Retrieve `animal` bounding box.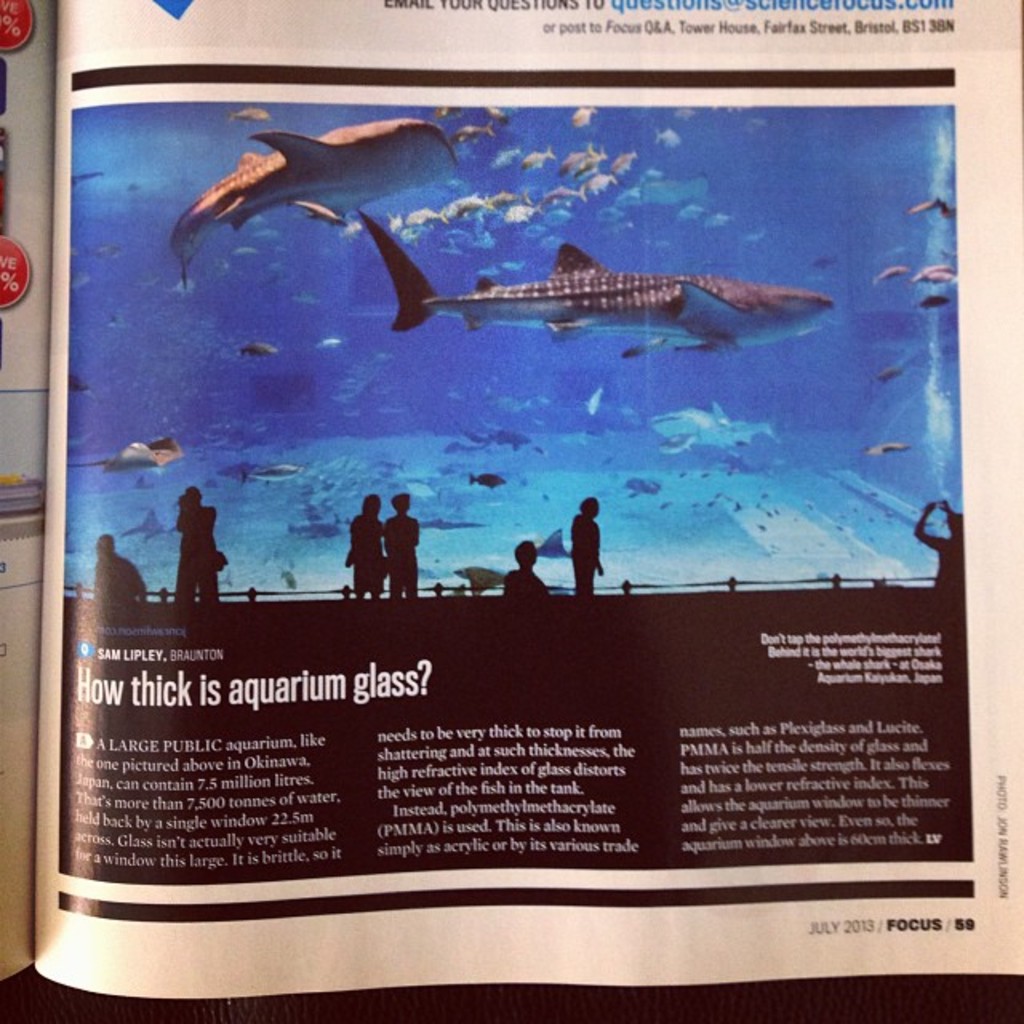
Bounding box: x1=870 y1=373 x2=894 y2=395.
